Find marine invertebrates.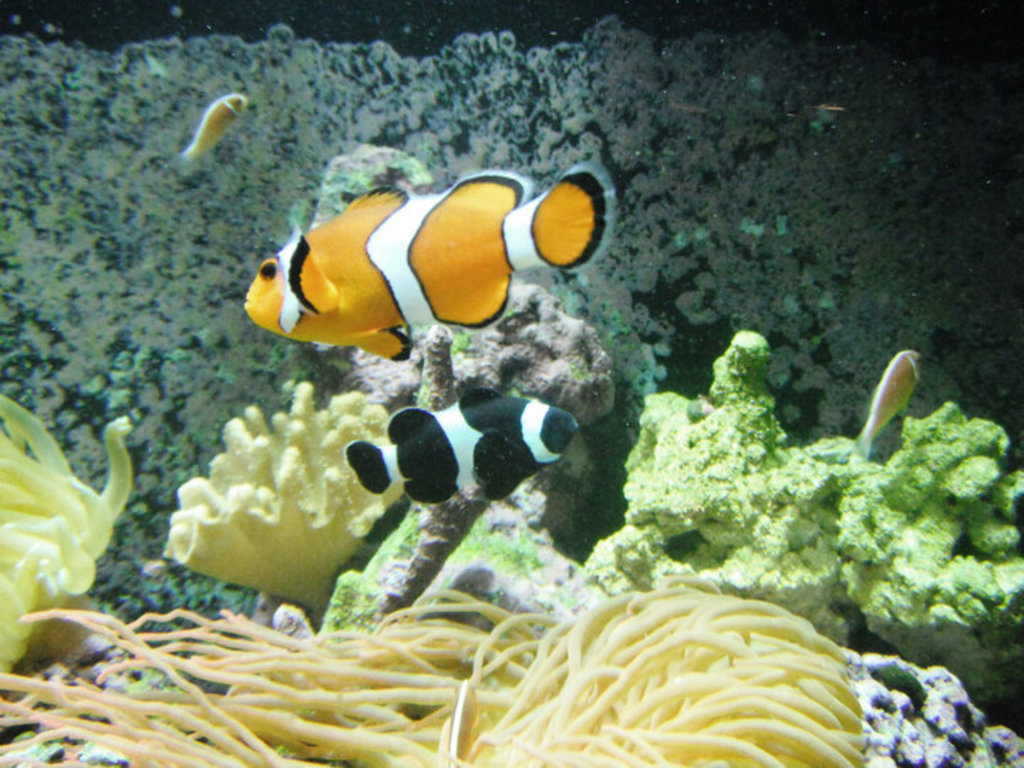
bbox=[418, 597, 860, 767].
